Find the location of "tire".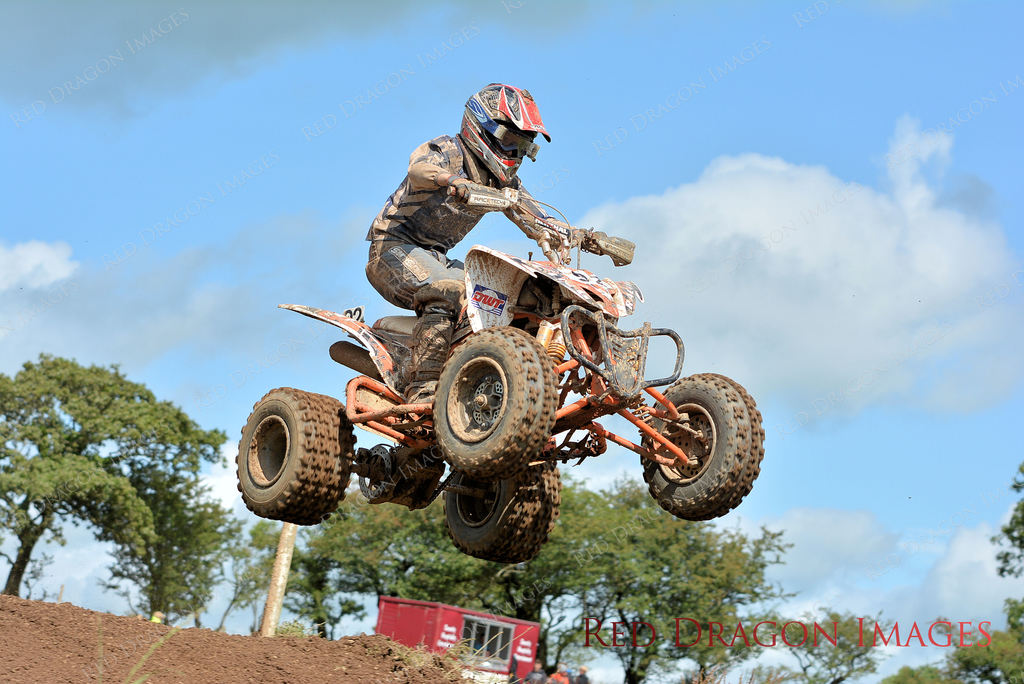
Location: detection(639, 368, 767, 527).
